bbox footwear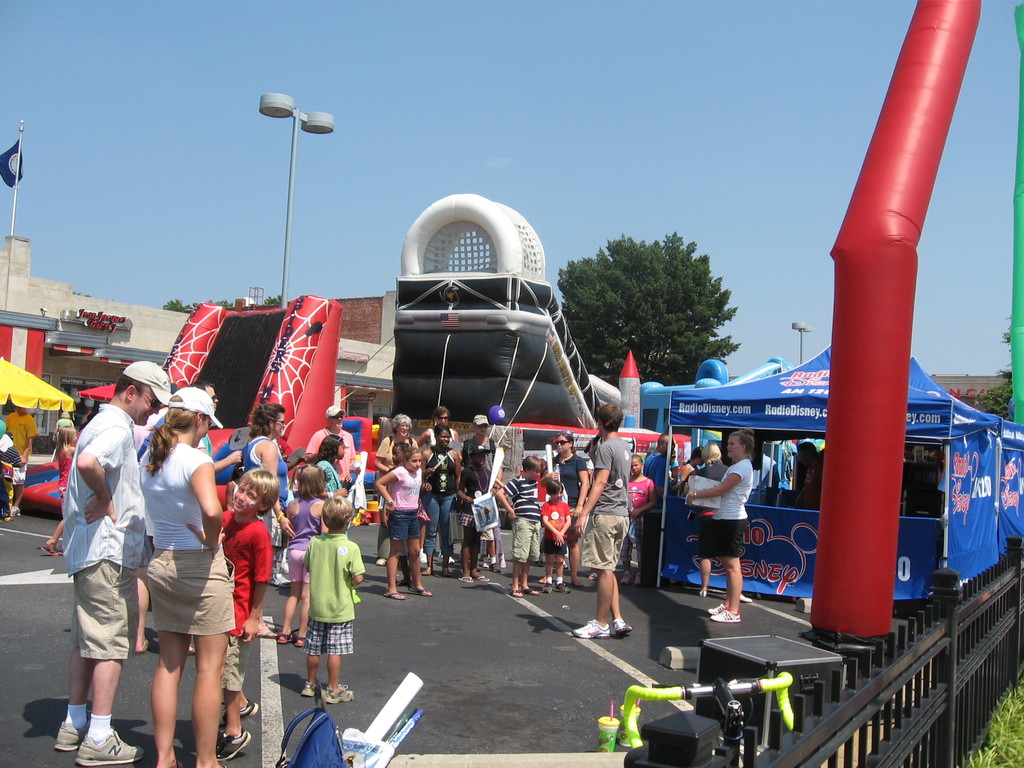
x1=218, y1=698, x2=258, y2=734
